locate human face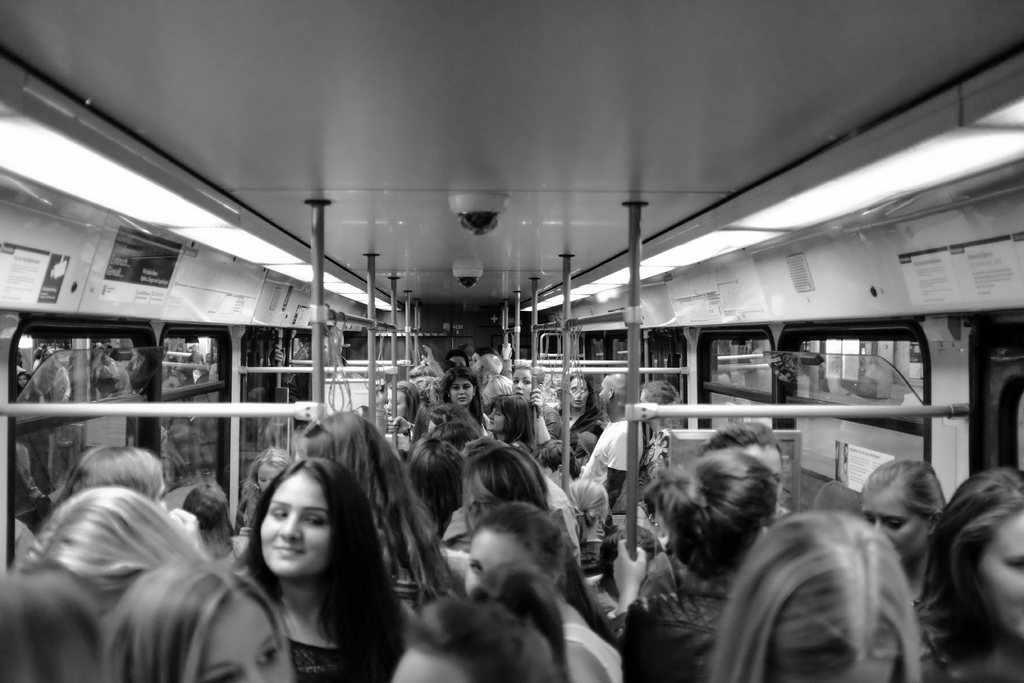
box(193, 593, 288, 682)
